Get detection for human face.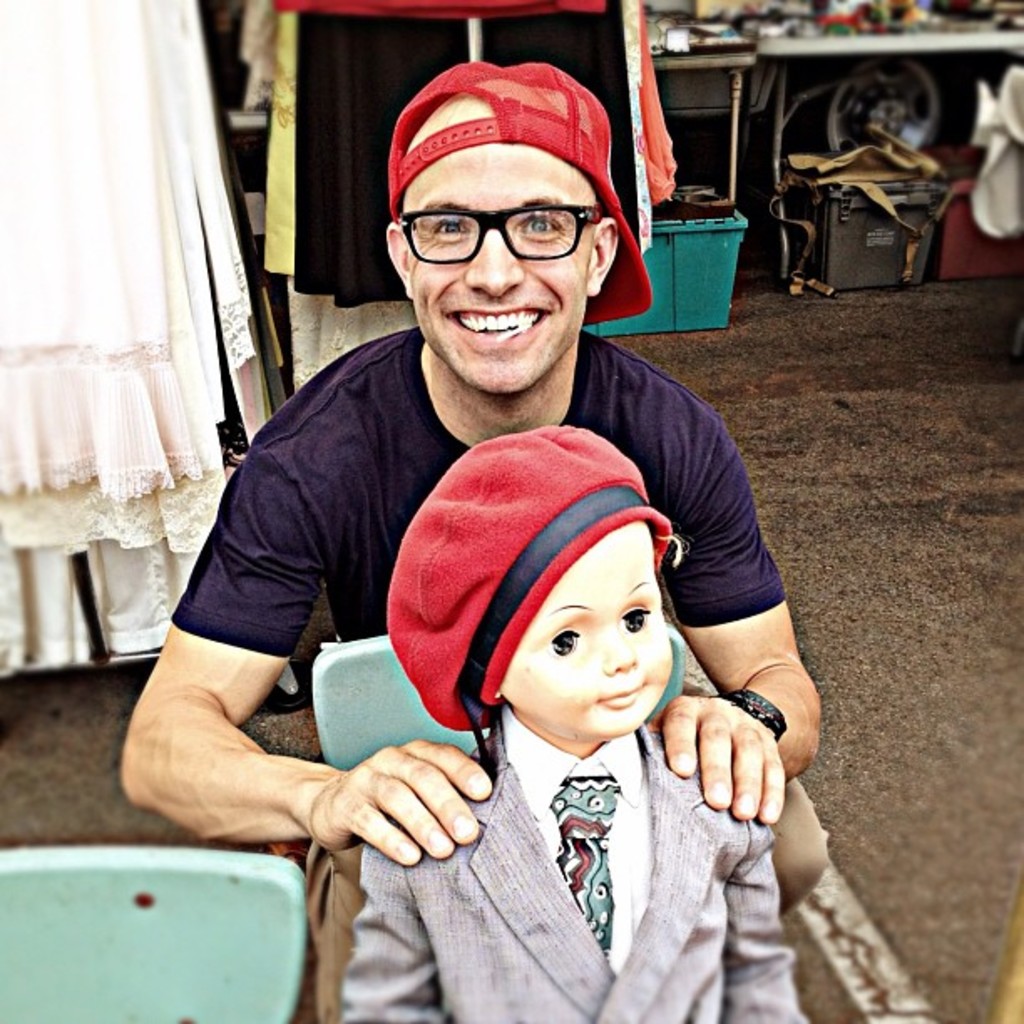
Detection: region(500, 512, 673, 751).
